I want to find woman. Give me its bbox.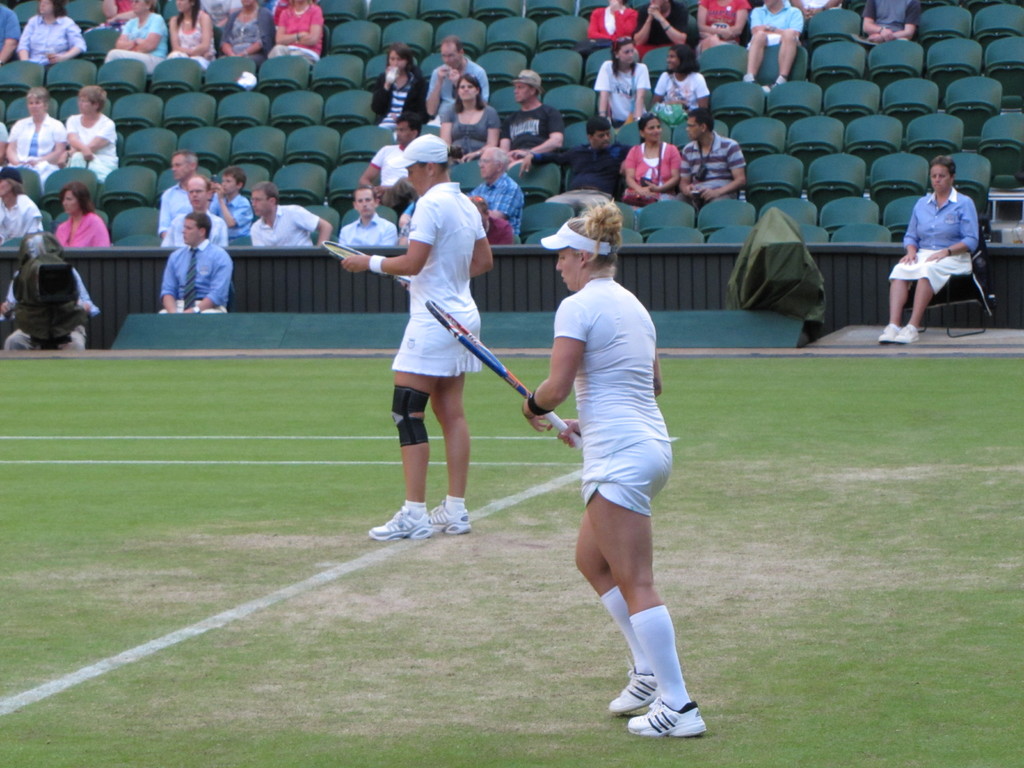
{"left": 369, "top": 45, "right": 431, "bottom": 129}.
